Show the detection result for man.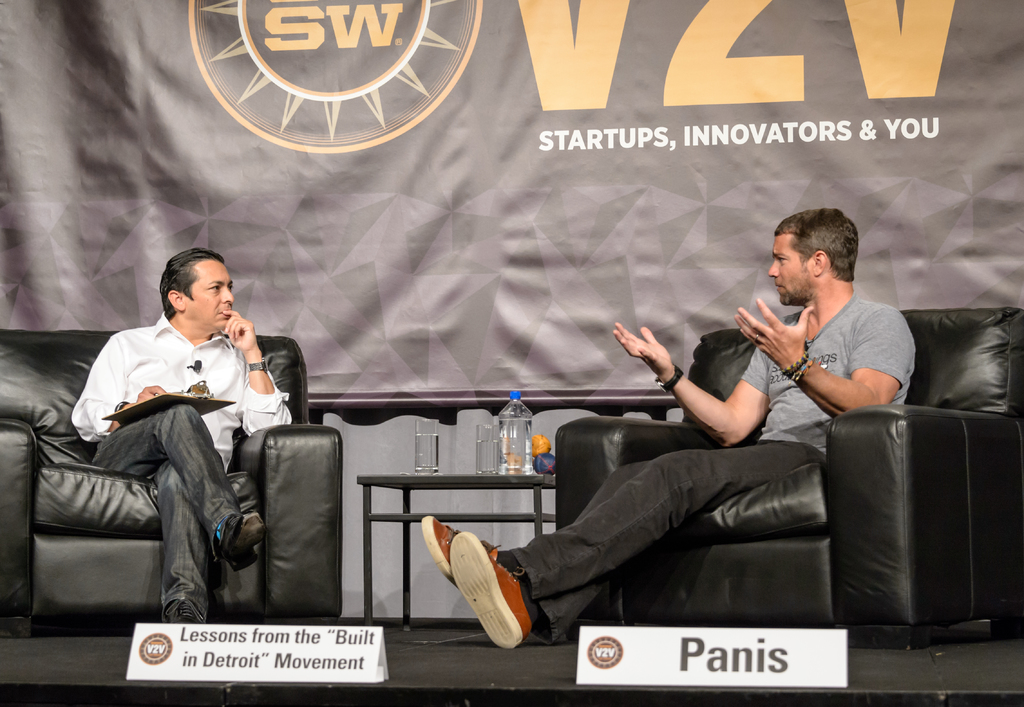
x1=426, y1=207, x2=917, y2=655.
